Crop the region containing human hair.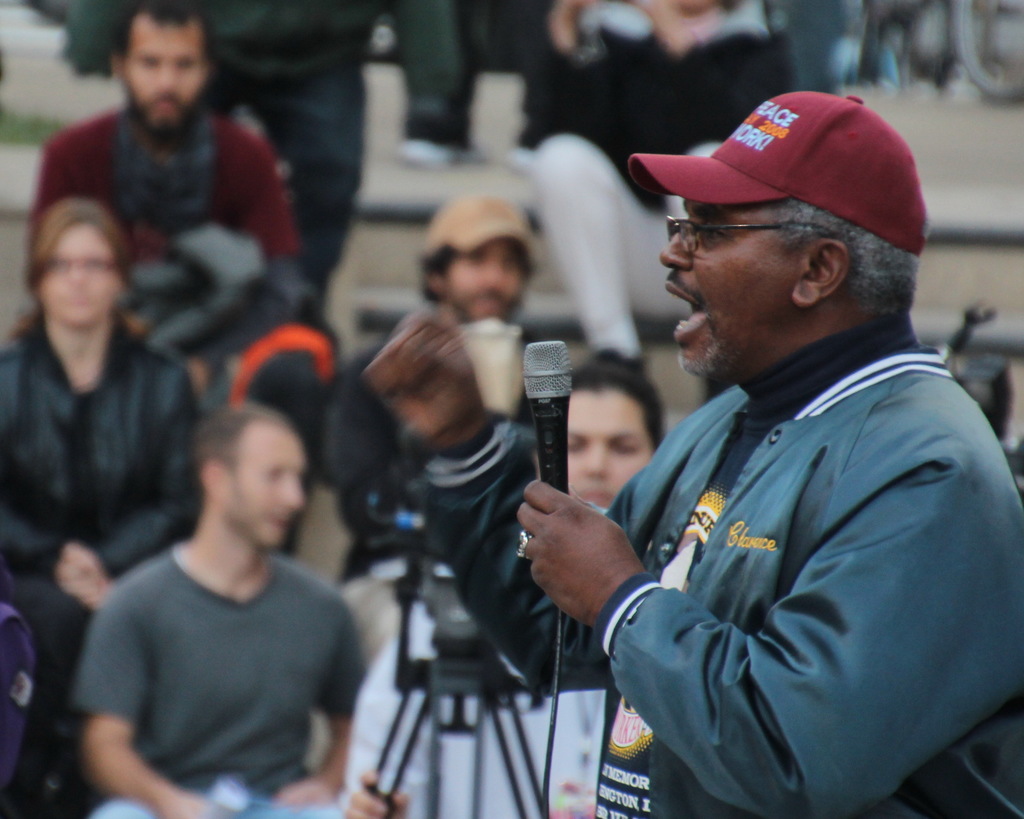
Crop region: region(188, 398, 294, 505).
